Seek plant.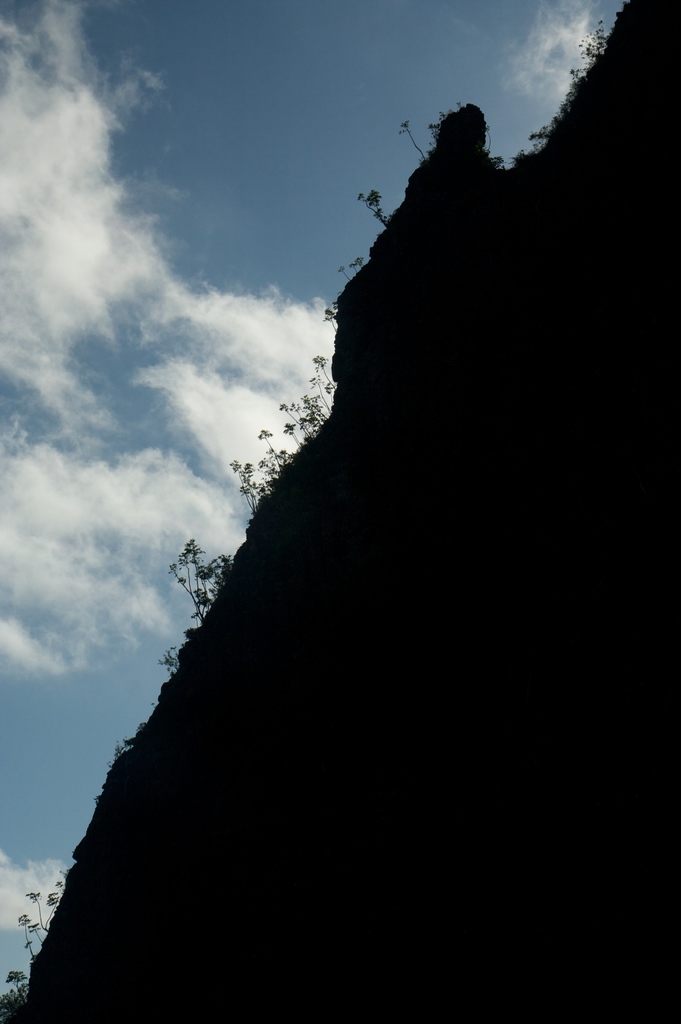
(x1=319, y1=299, x2=341, y2=334).
